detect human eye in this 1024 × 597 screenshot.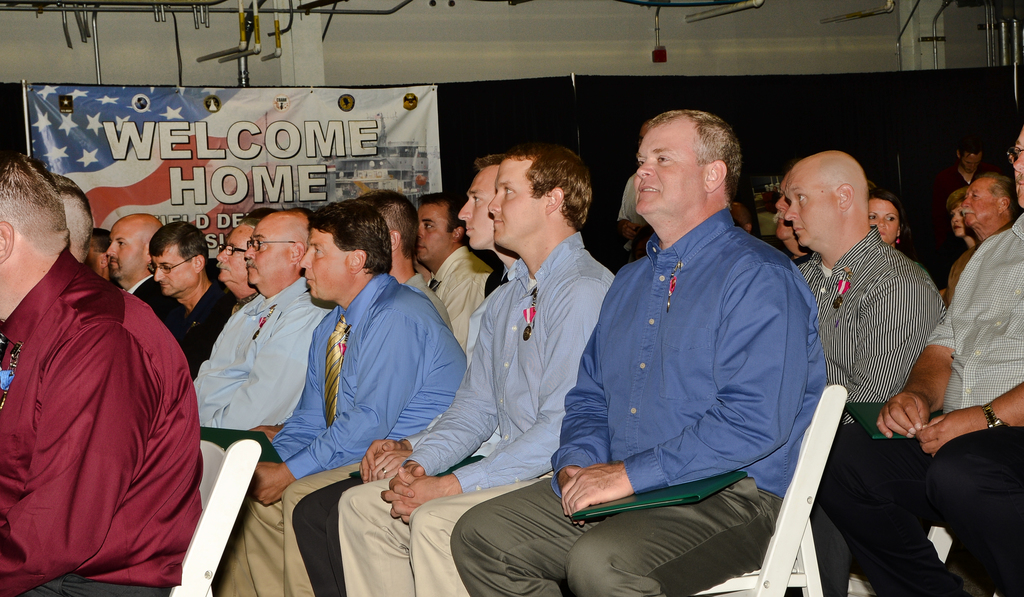
Detection: [left=425, top=221, right=433, bottom=229].
